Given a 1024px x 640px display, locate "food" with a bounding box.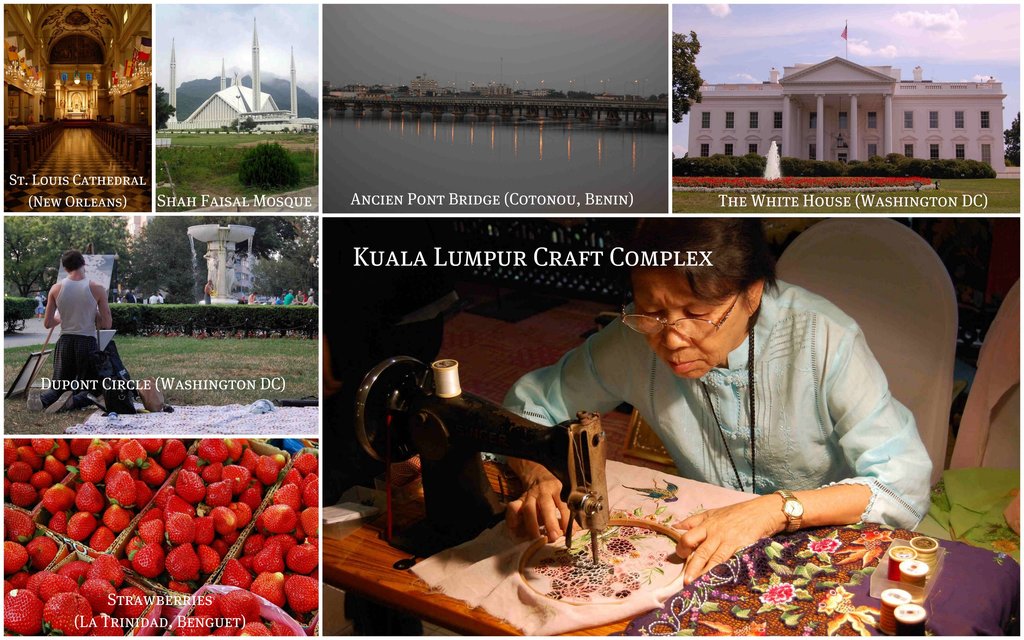
Located: pyautogui.locateOnScreen(166, 545, 199, 580).
